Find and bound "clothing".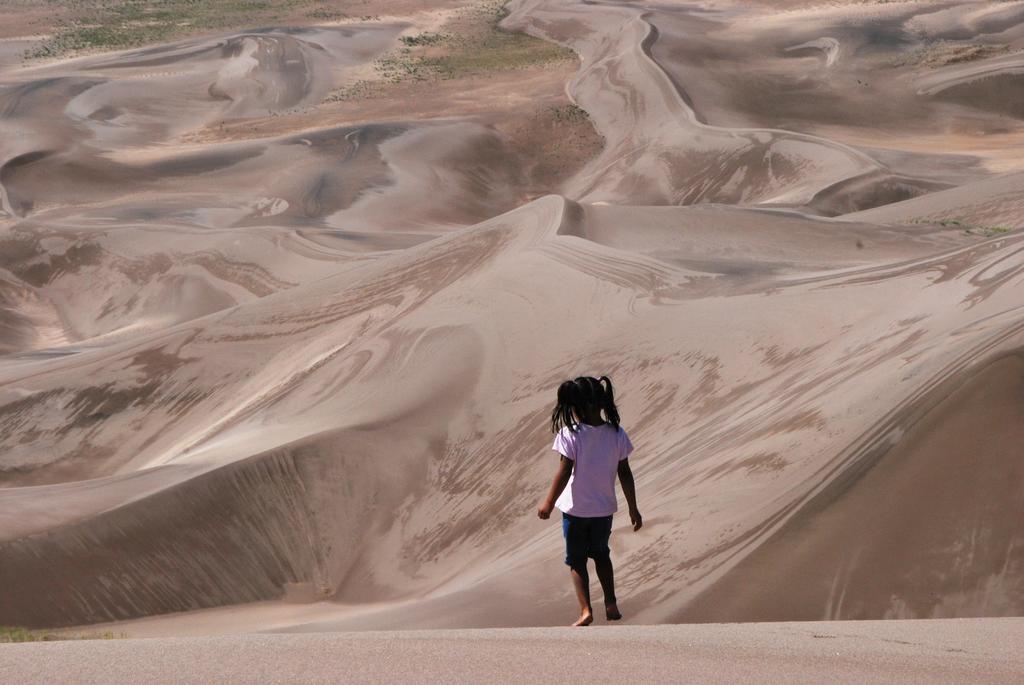
Bound: (547,395,632,551).
